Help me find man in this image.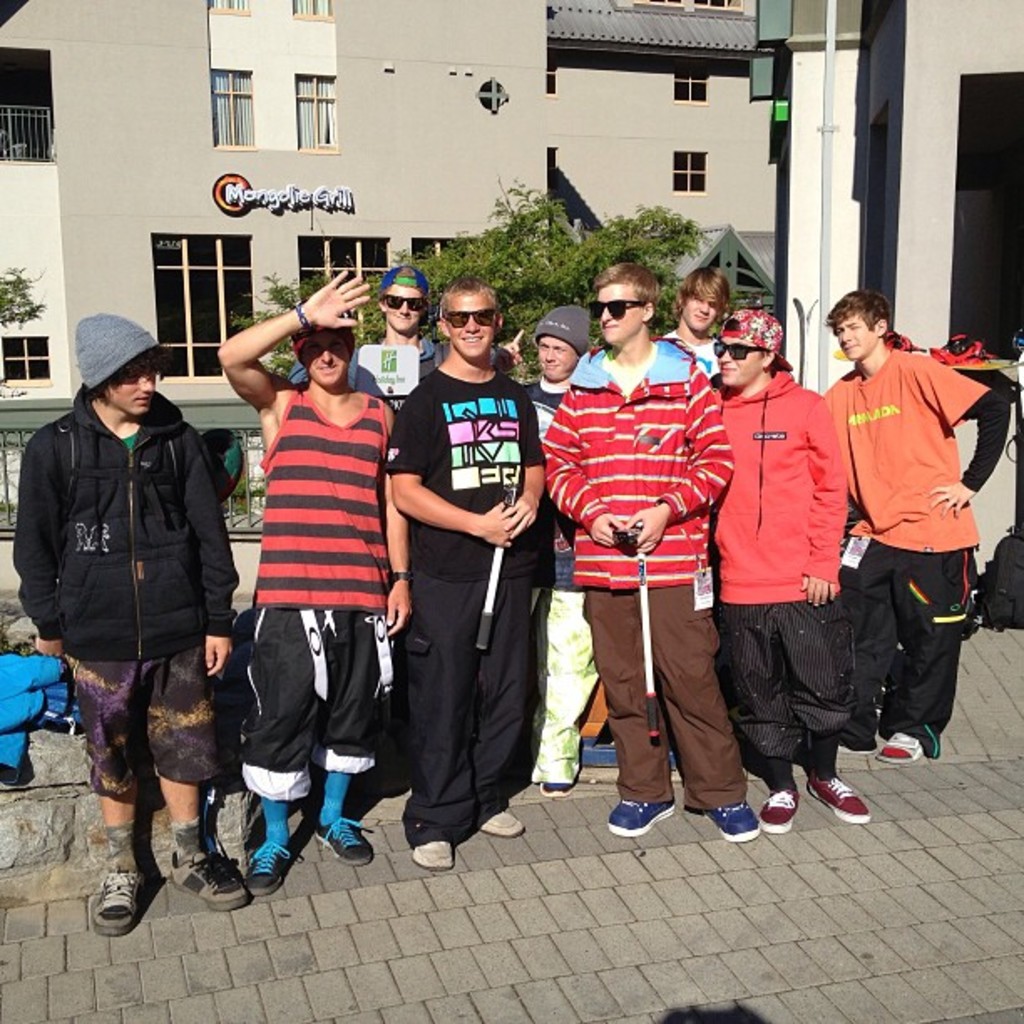
Found it: x1=701, y1=305, x2=877, y2=847.
